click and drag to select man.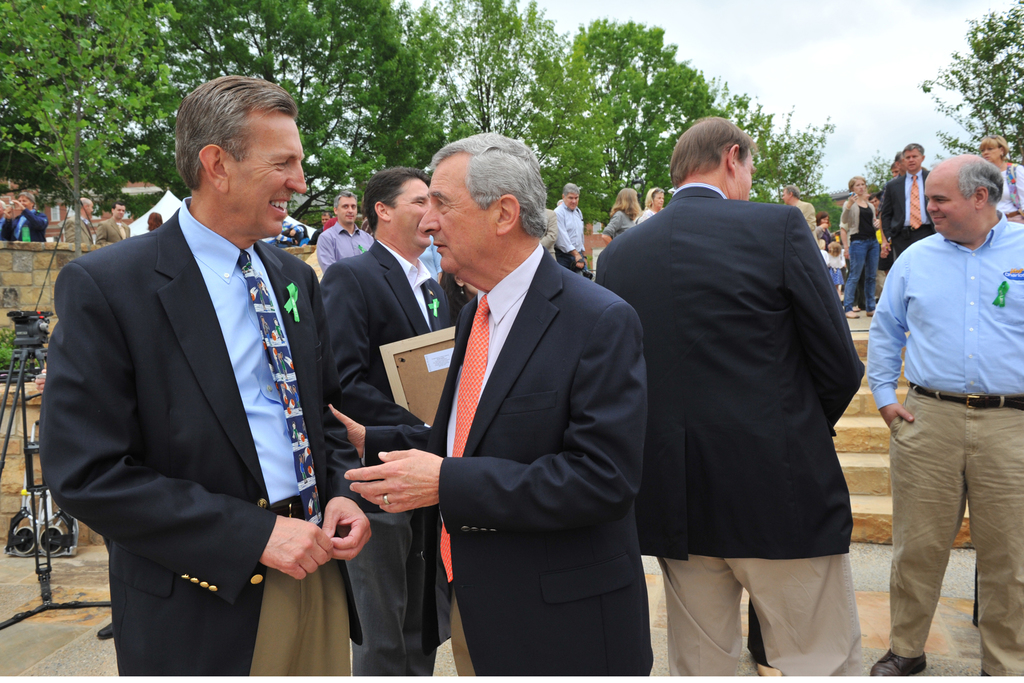
Selection: {"left": 550, "top": 181, "right": 590, "bottom": 267}.
